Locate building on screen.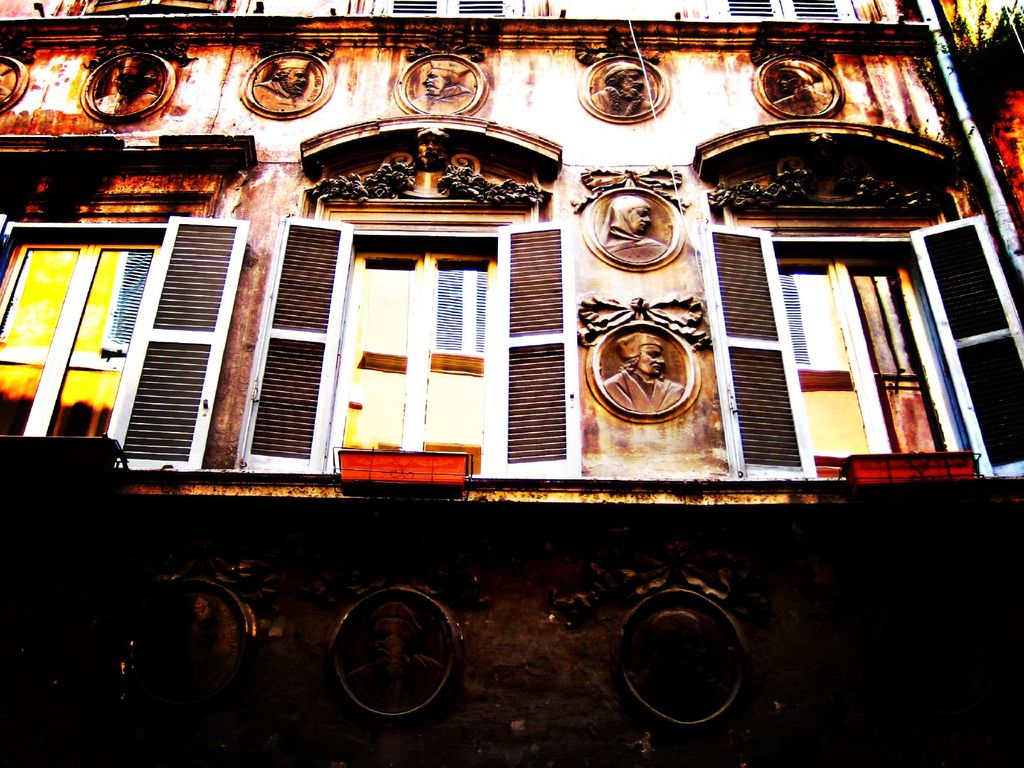
On screen at <bbox>0, 0, 1023, 767</bbox>.
